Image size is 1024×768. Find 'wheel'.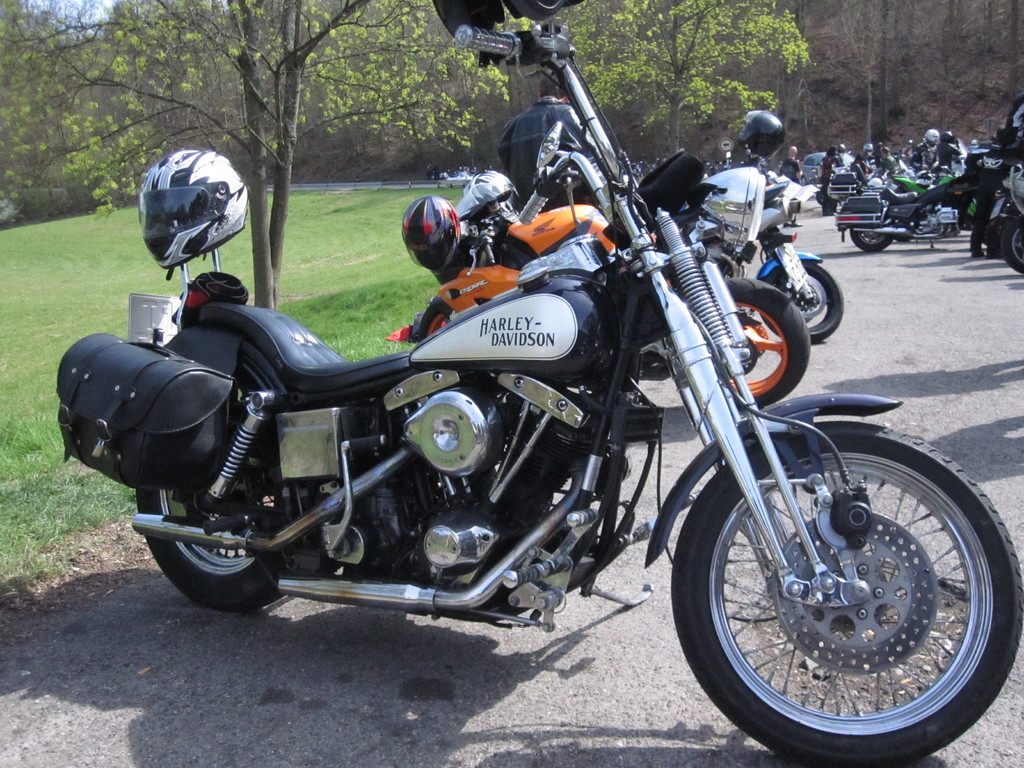
851, 230, 892, 247.
